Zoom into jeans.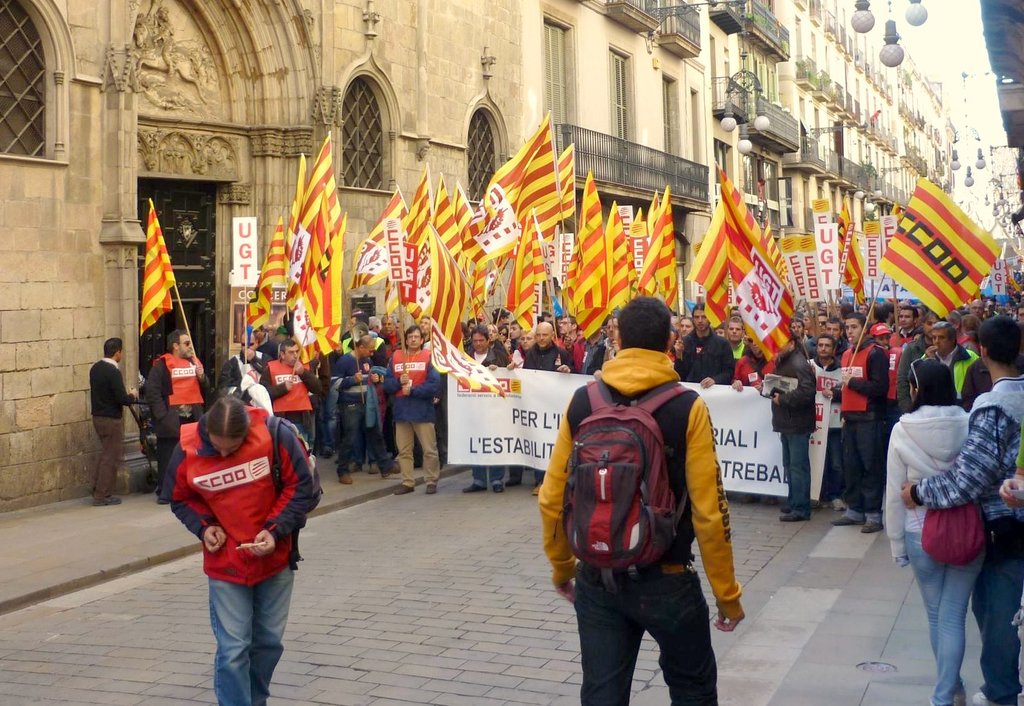
Zoom target: 904,529,982,705.
